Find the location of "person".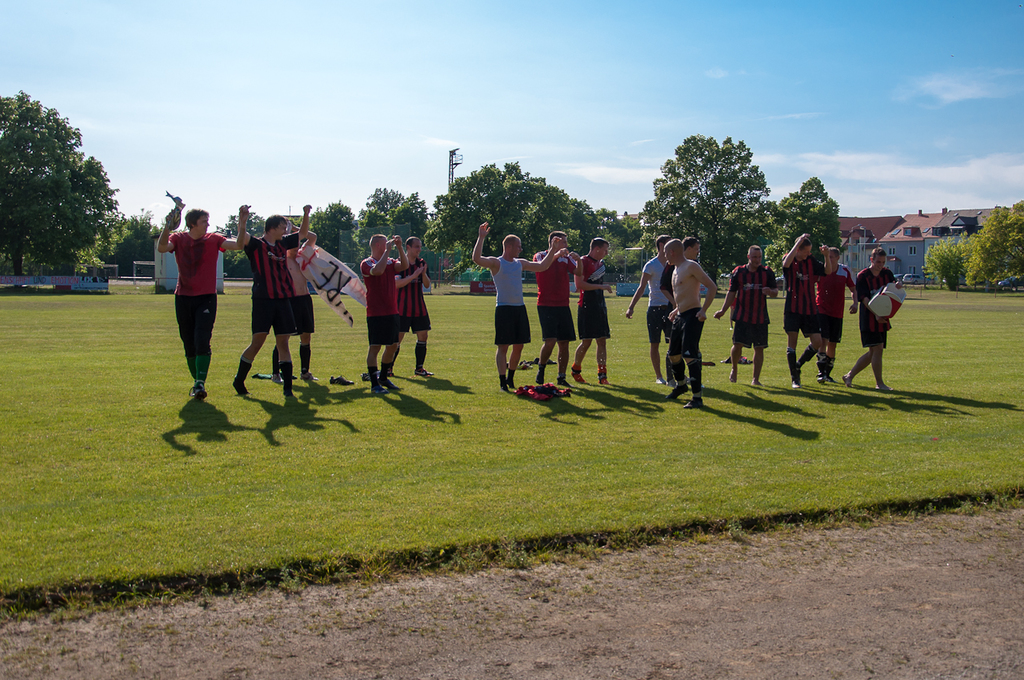
Location: BBox(718, 245, 774, 385).
